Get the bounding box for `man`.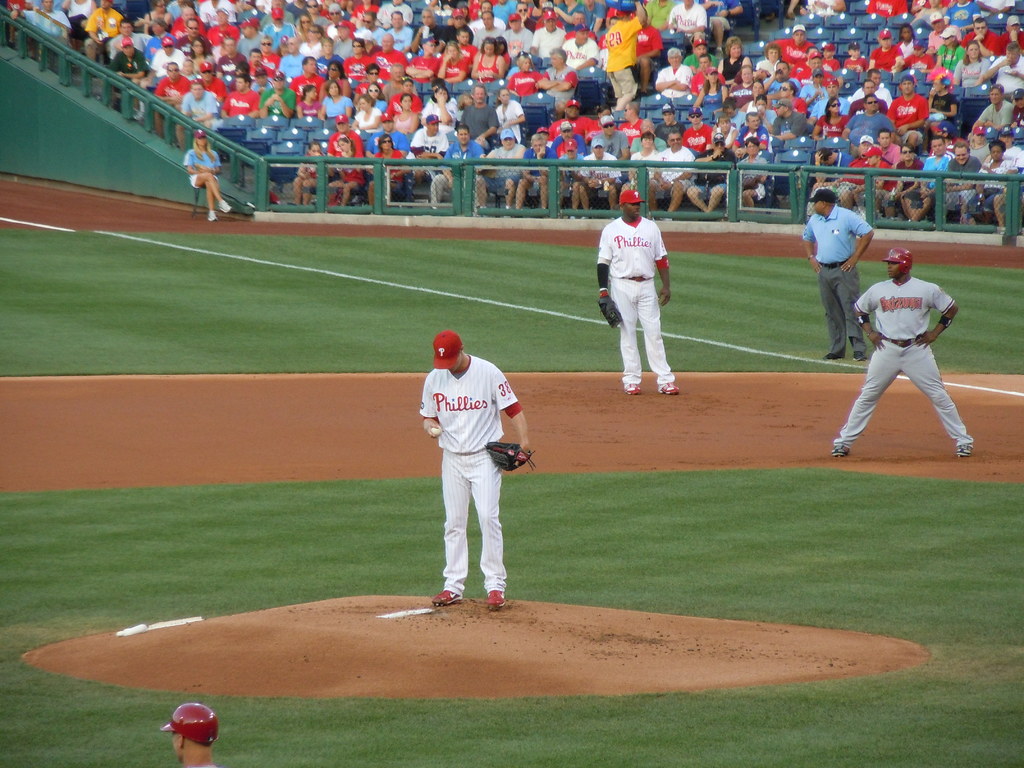
l=110, t=19, r=146, b=54.
